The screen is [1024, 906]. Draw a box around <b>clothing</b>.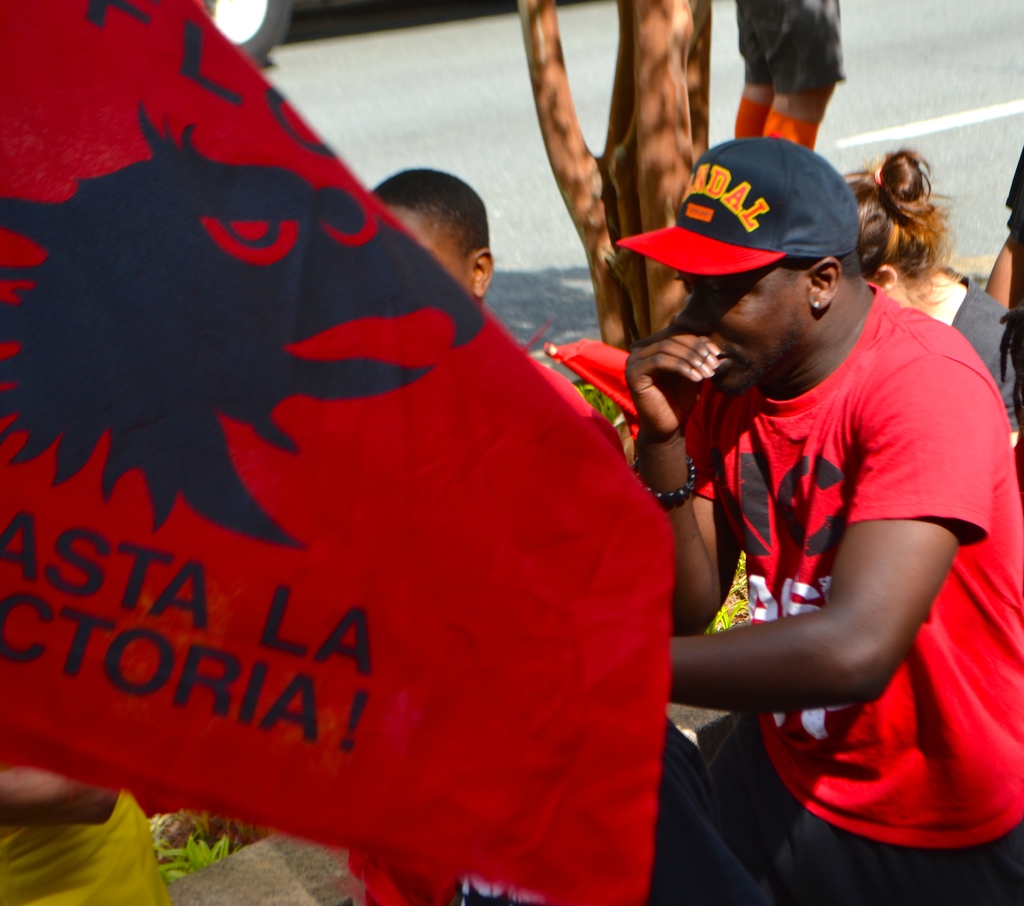
bbox(688, 278, 1023, 905).
